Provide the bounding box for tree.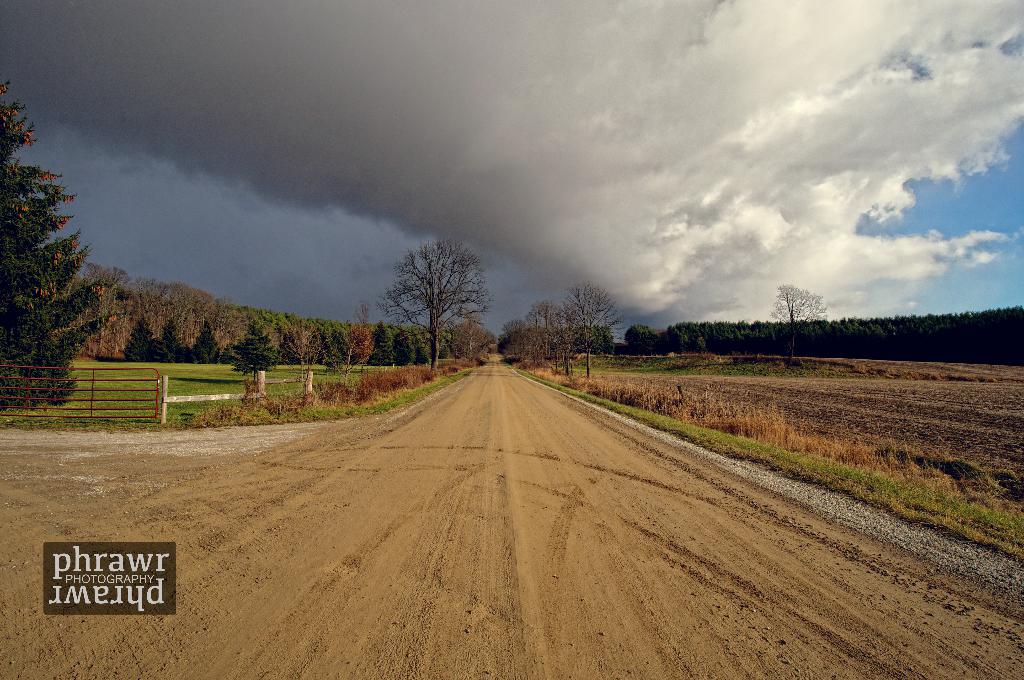
(545, 284, 612, 376).
